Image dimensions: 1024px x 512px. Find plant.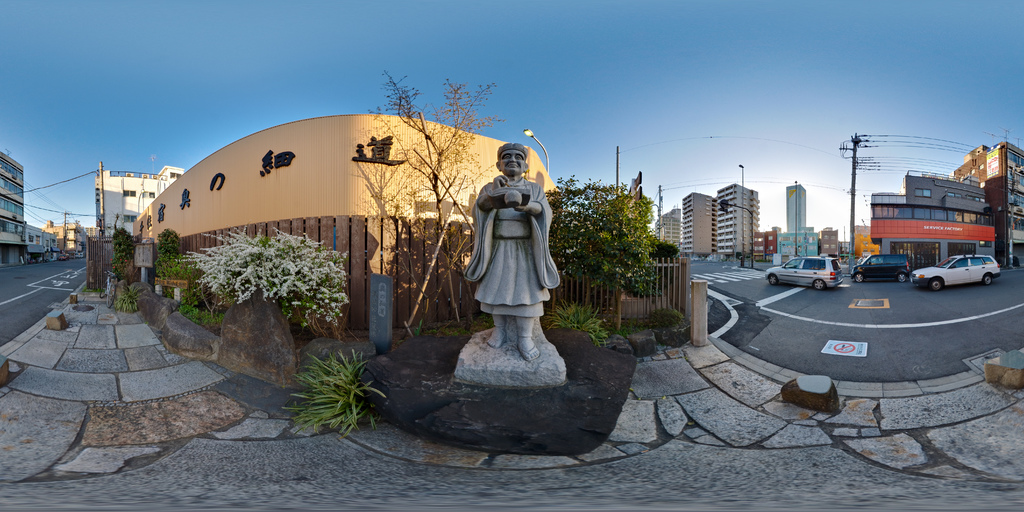
<box>657,234,681,262</box>.
